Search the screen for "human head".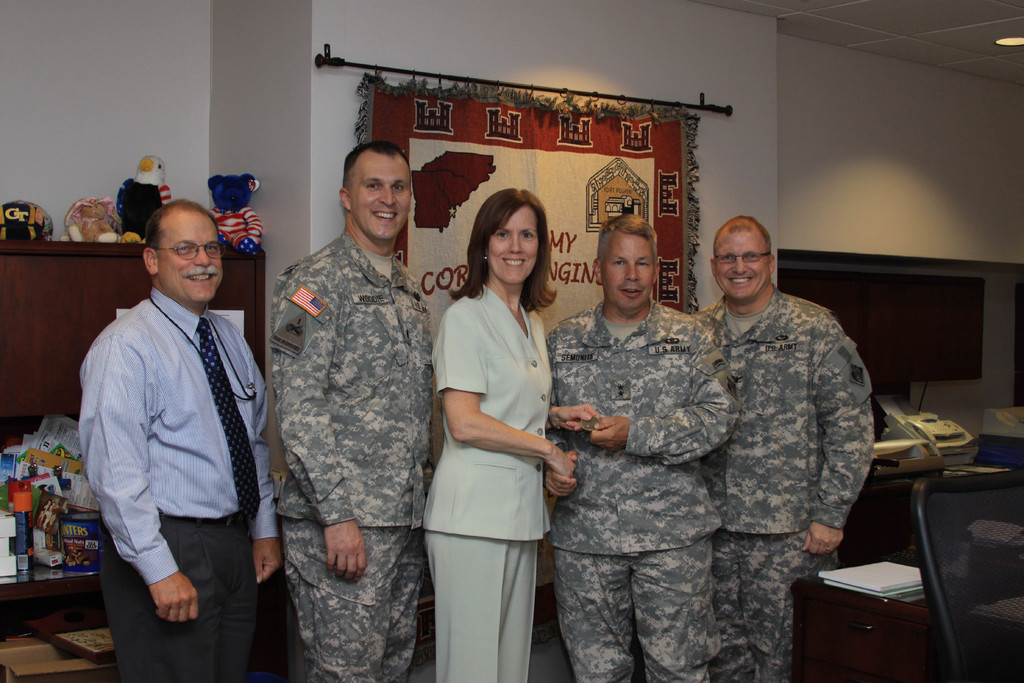
Found at pyautogui.locateOnScreen(471, 185, 551, 276).
